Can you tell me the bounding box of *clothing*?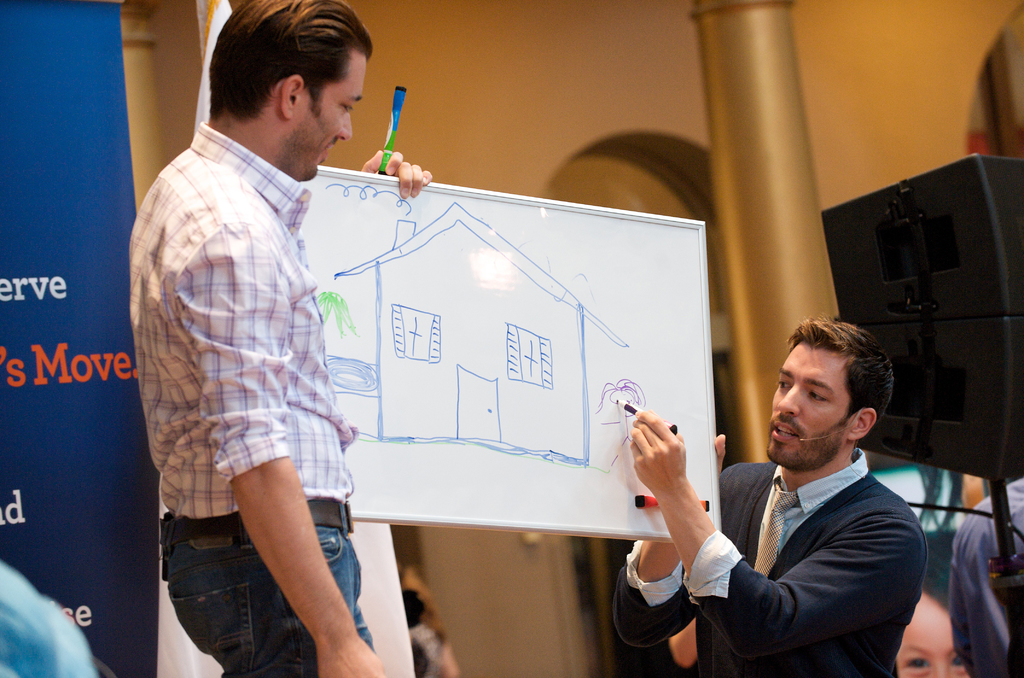
[0,561,97,676].
